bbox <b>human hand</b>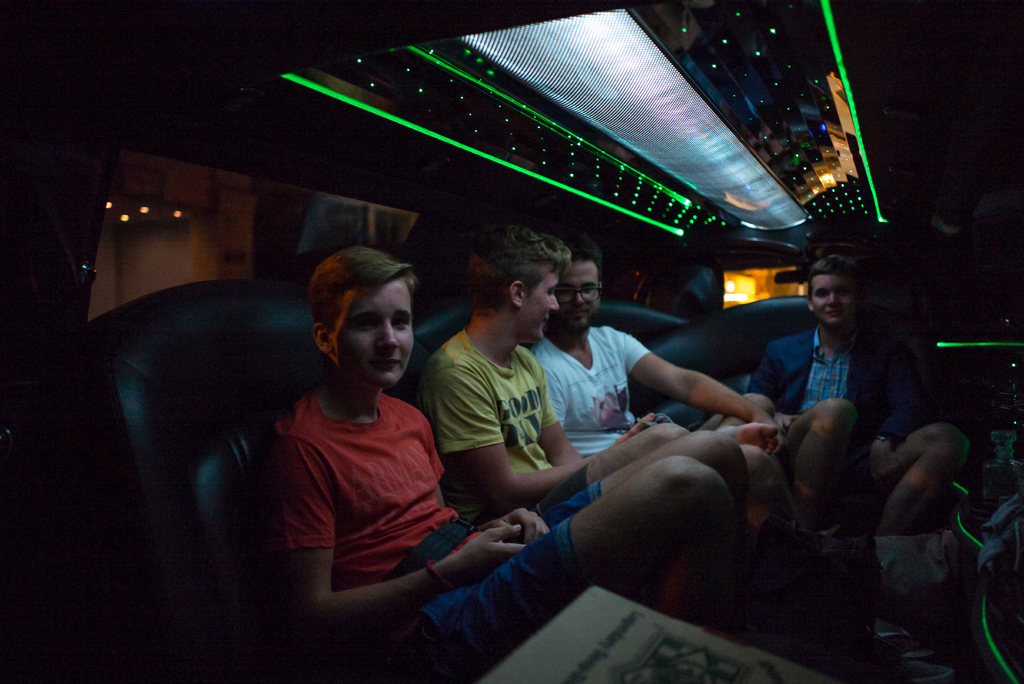
[left=749, top=410, right=788, bottom=456]
